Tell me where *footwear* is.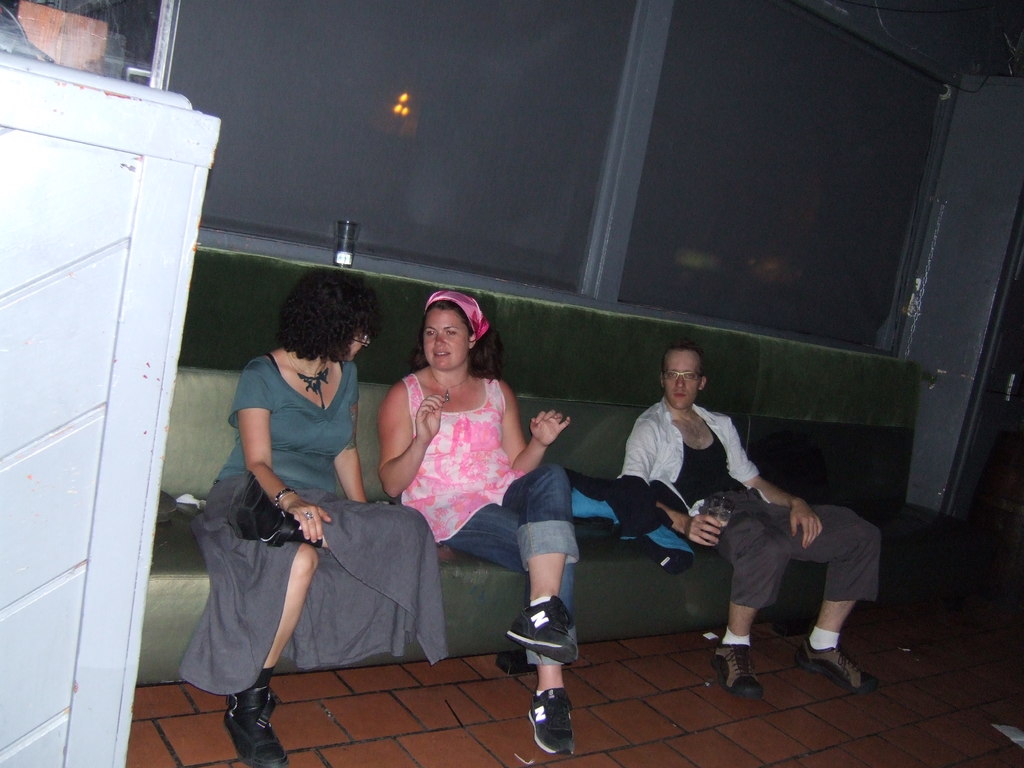
*footwear* is at 707,642,776,717.
